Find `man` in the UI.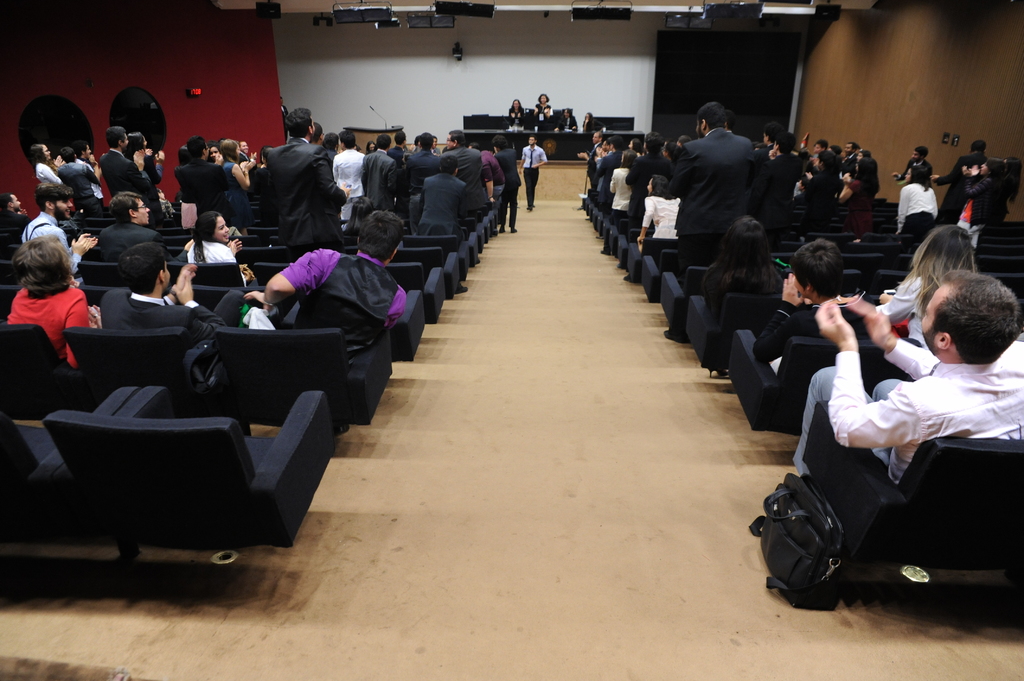
UI element at <bbox>424, 154, 470, 233</bbox>.
